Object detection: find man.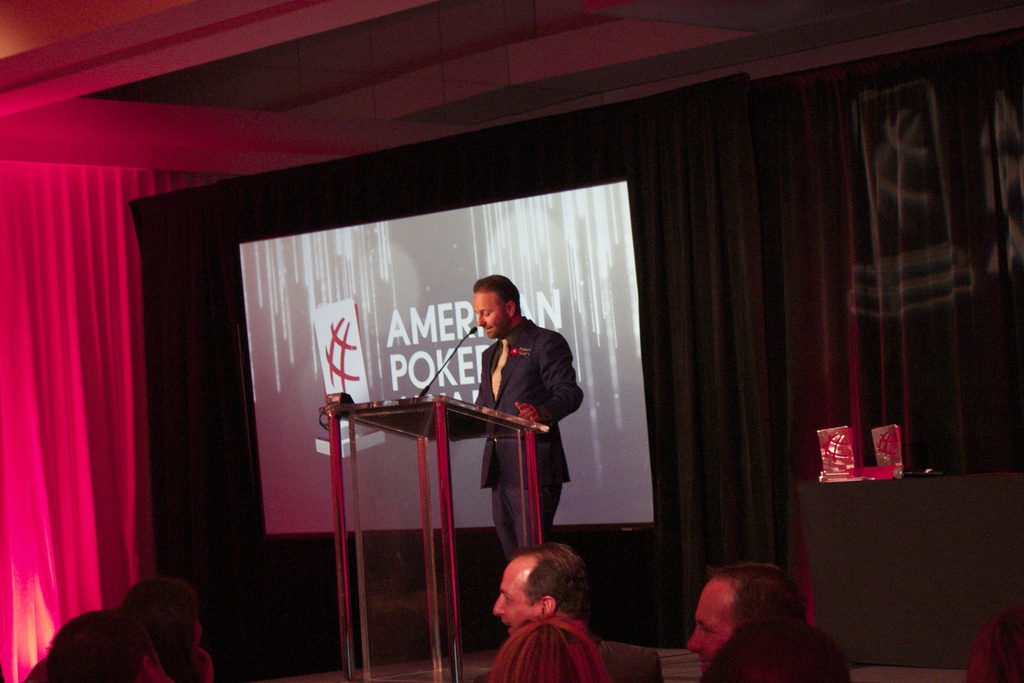
select_region(685, 561, 808, 675).
